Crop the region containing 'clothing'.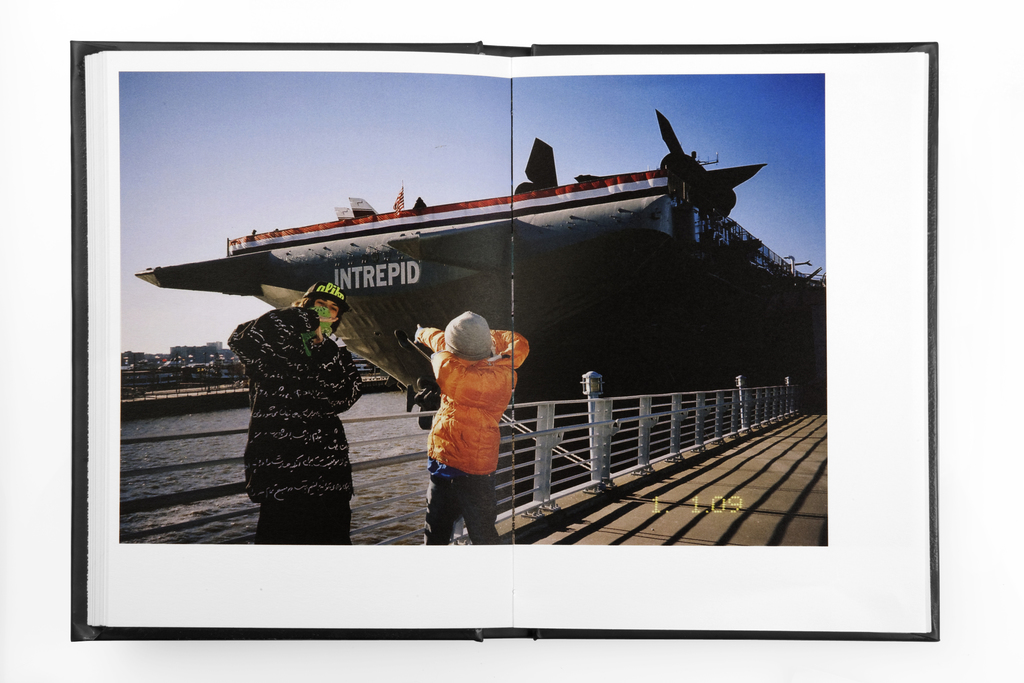
Crop region: box(424, 304, 519, 523).
